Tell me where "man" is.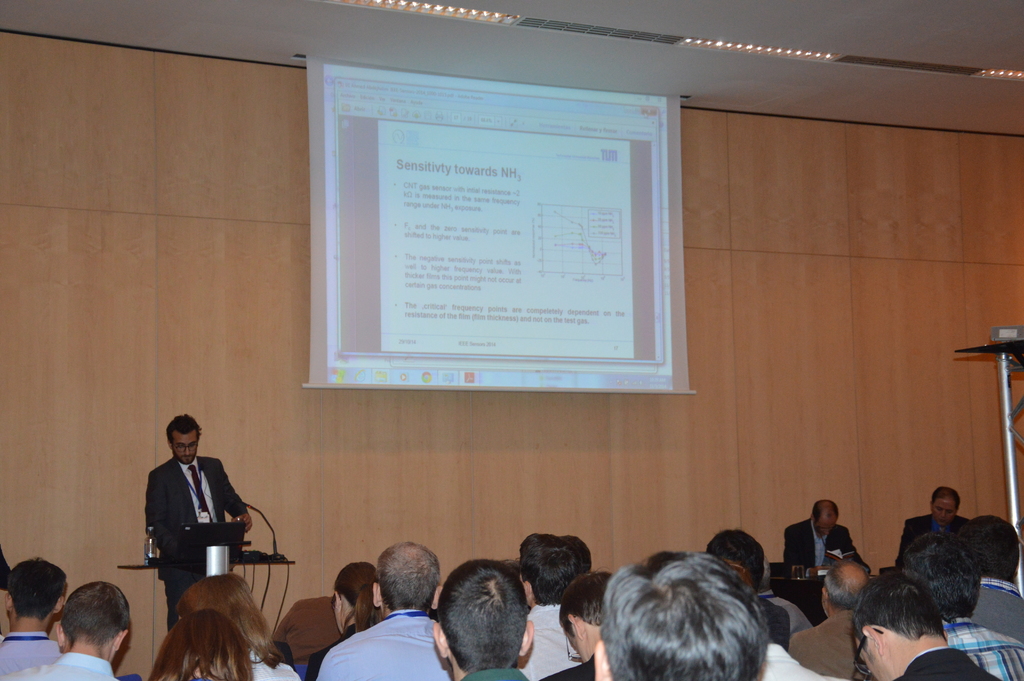
"man" is at (x1=545, y1=566, x2=621, y2=680).
